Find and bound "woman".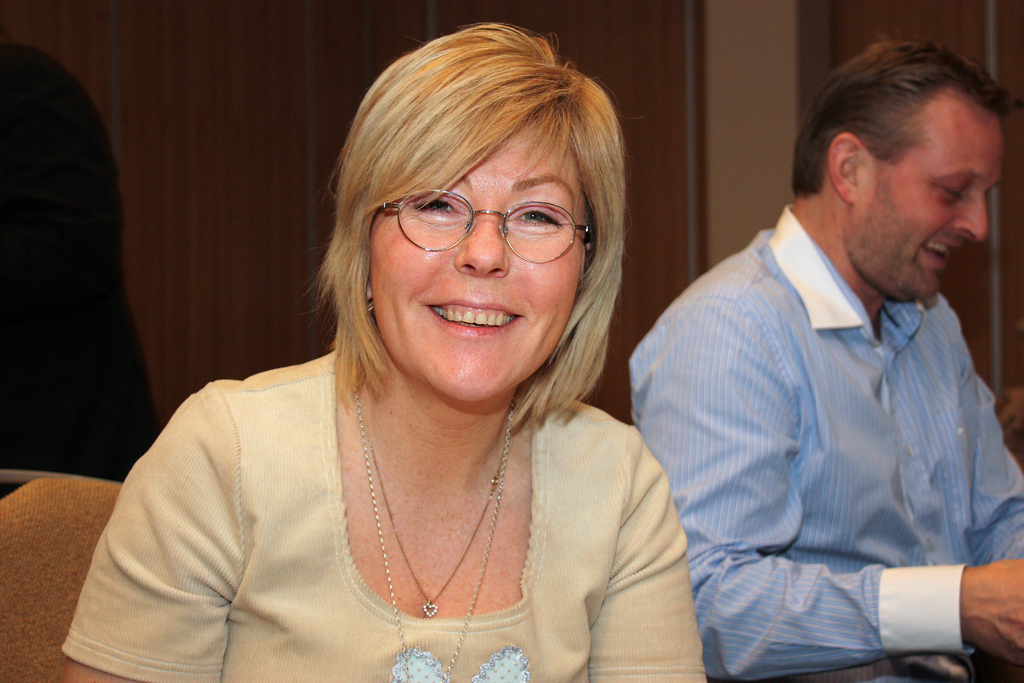
Bound: pyautogui.locateOnScreen(75, 34, 739, 678).
